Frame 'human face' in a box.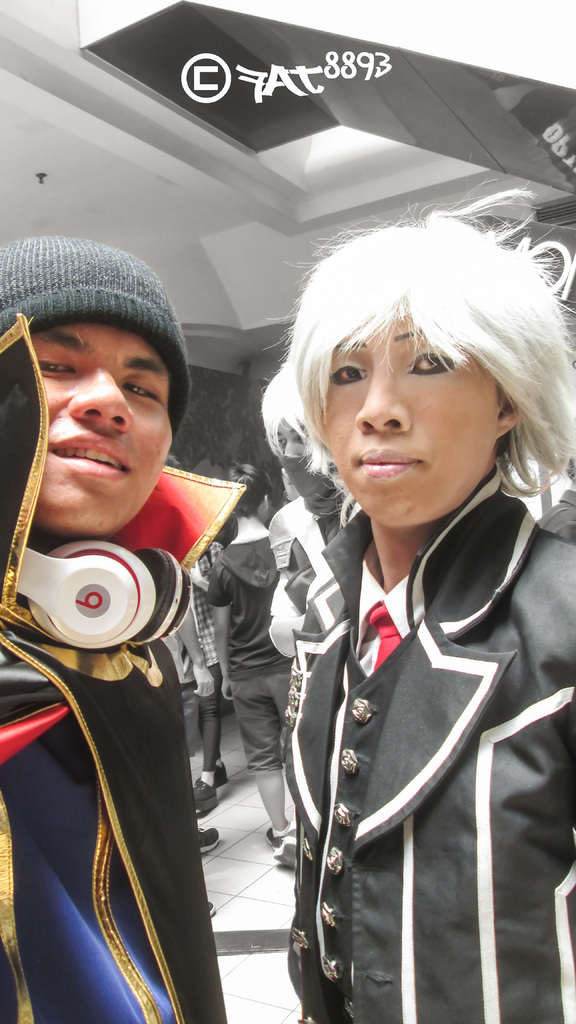
left=317, top=316, right=508, bottom=531.
